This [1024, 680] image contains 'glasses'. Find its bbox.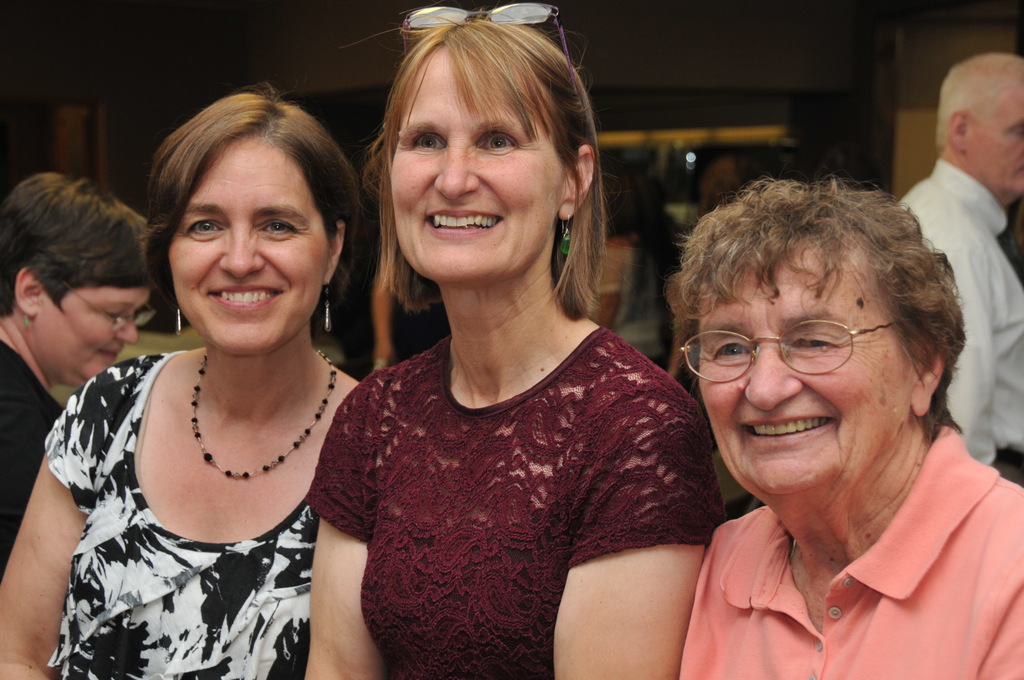
397:4:578:86.
